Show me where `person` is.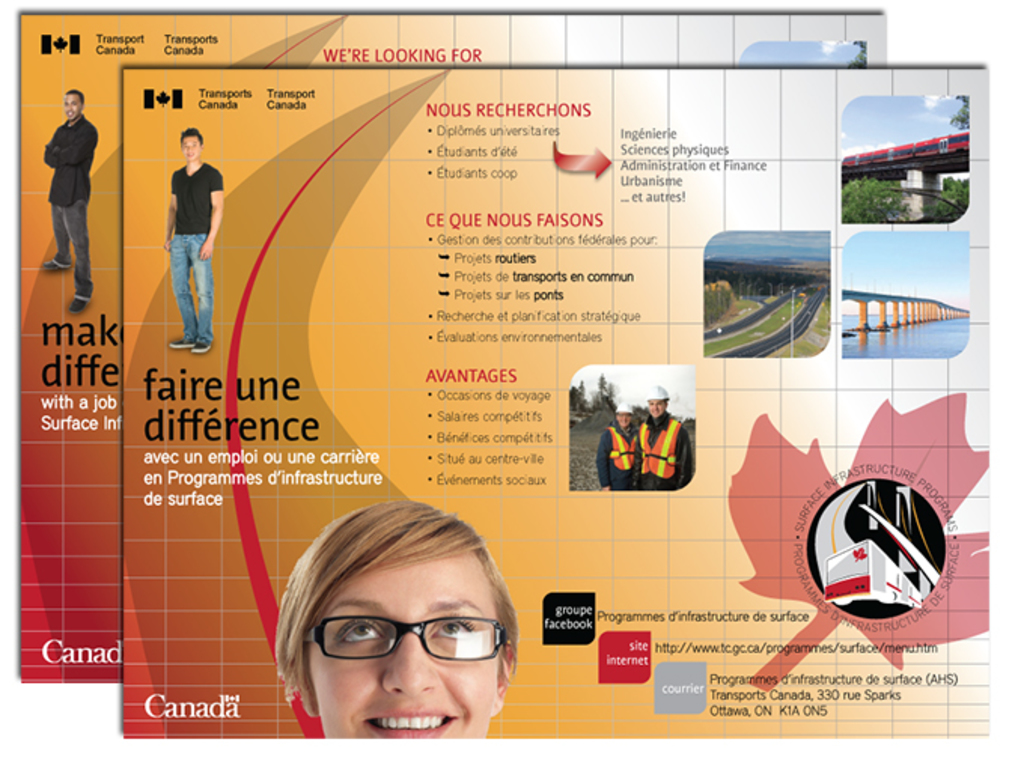
`person` is at (x1=42, y1=86, x2=98, y2=313).
